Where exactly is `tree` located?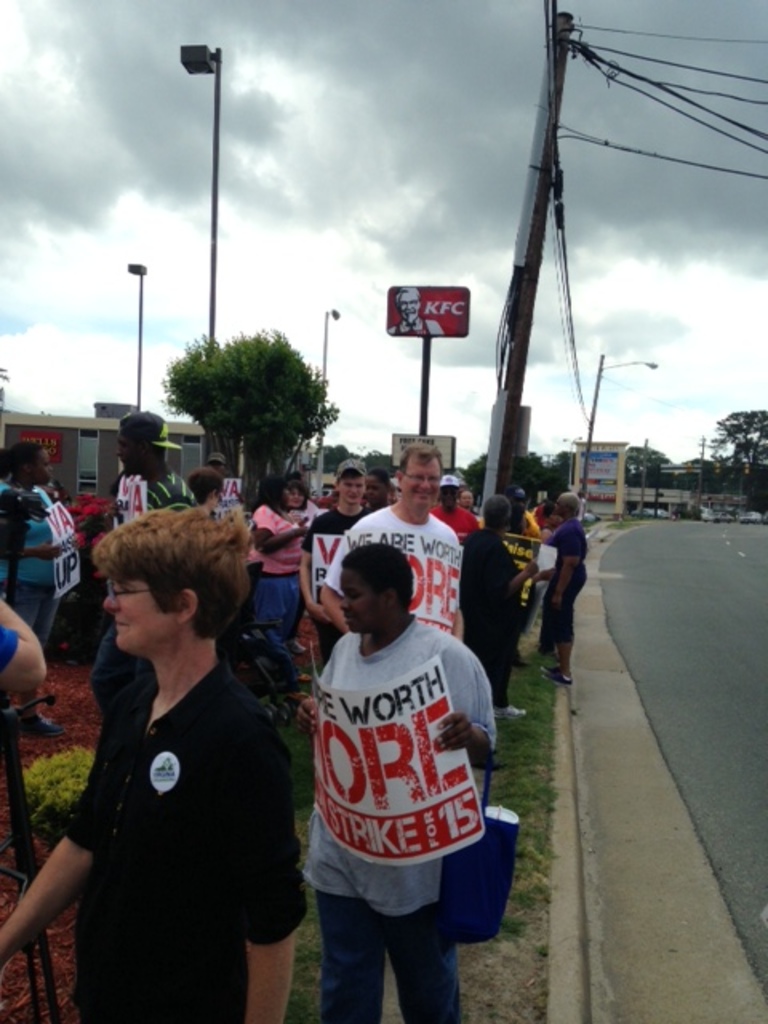
Its bounding box is bbox(624, 445, 667, 486).
